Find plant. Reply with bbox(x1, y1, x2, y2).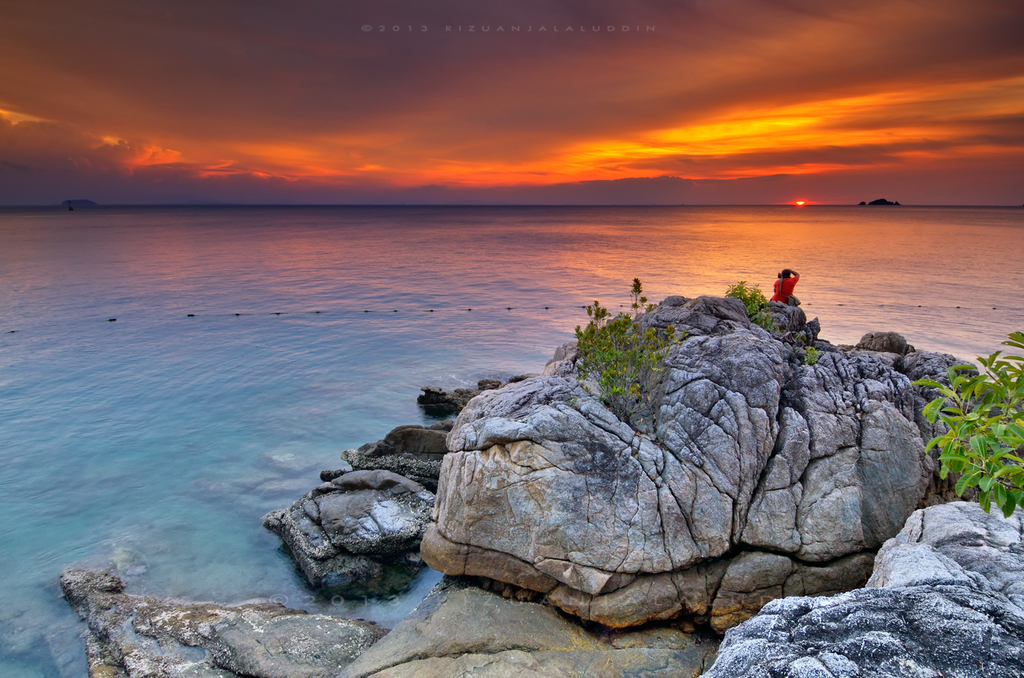
bbox(807, 334, 823, 377).
